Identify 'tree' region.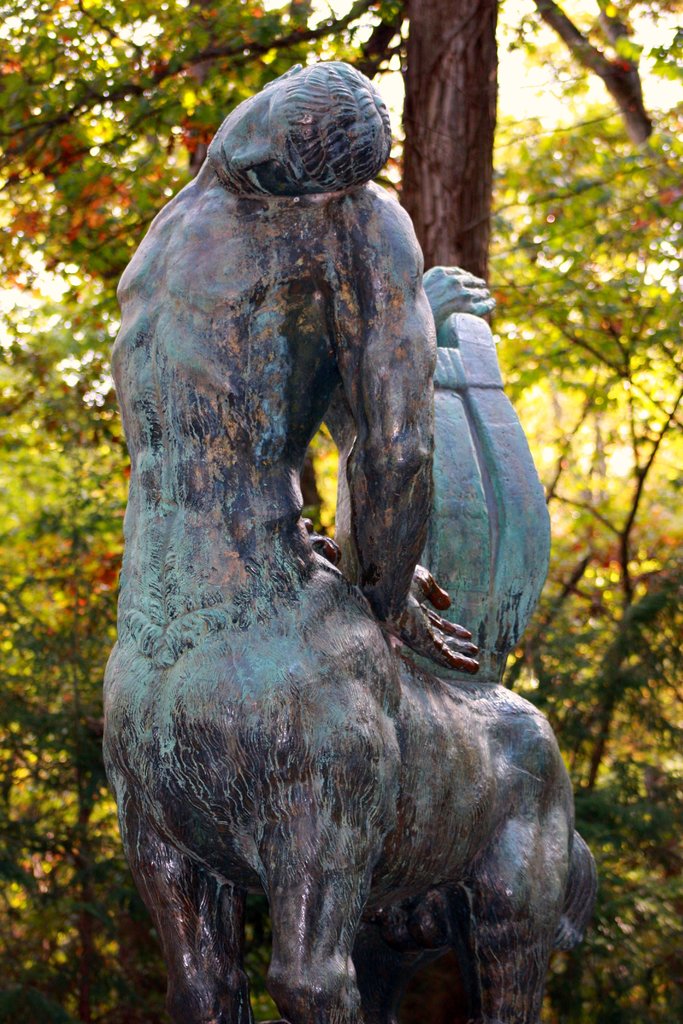
Region: box(473, 87, 682, 710).
